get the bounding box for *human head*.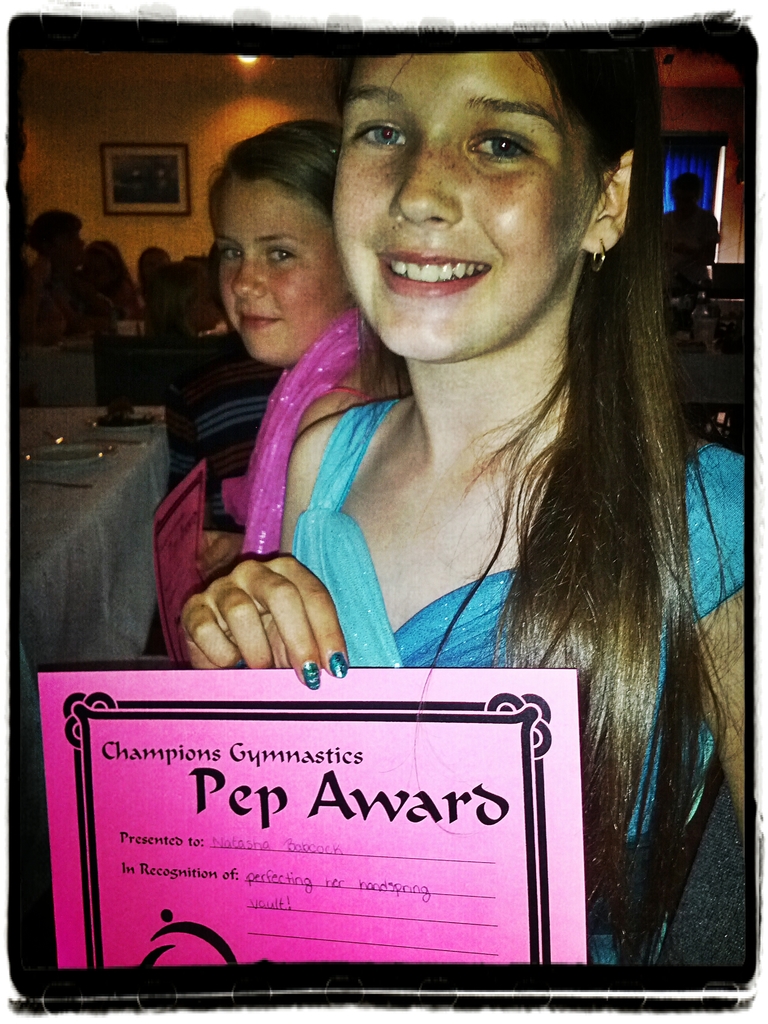
(83,237,125,285).
